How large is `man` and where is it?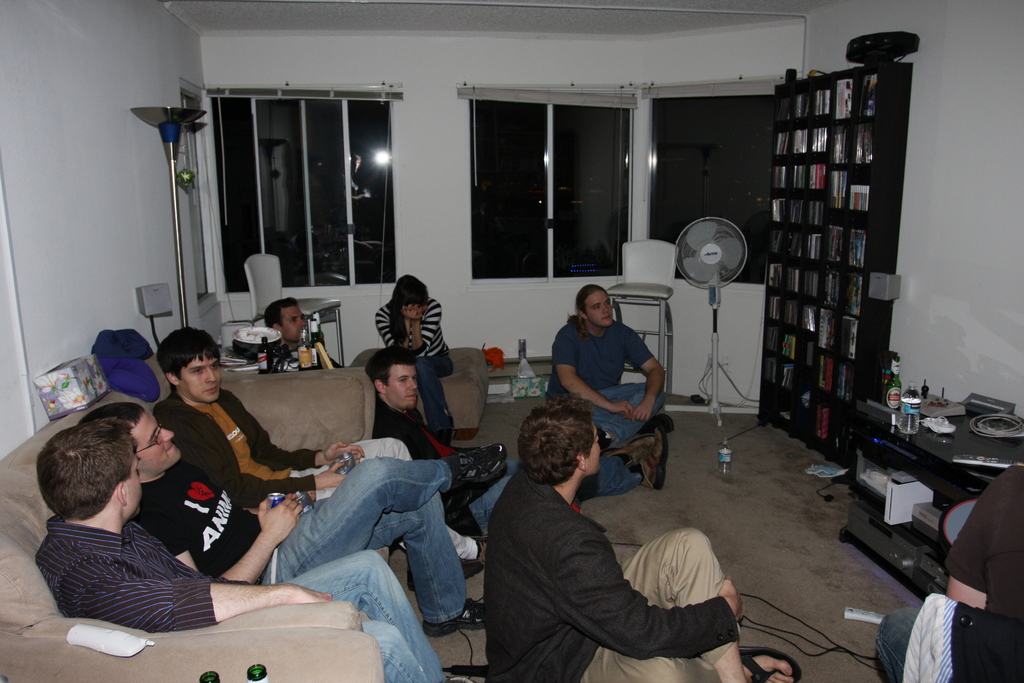
Bounding box: {"x1": 35, "y1": 429, "x2": 496, "y2": 682}.
